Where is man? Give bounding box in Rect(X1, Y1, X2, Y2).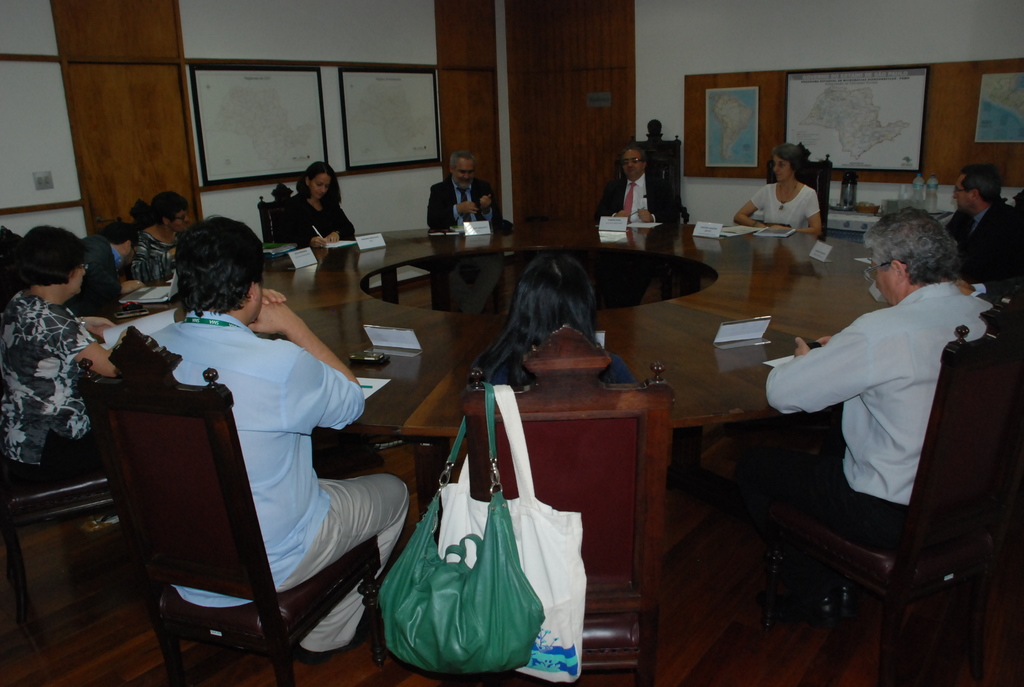
Rect(426, 154, 500, 317).
